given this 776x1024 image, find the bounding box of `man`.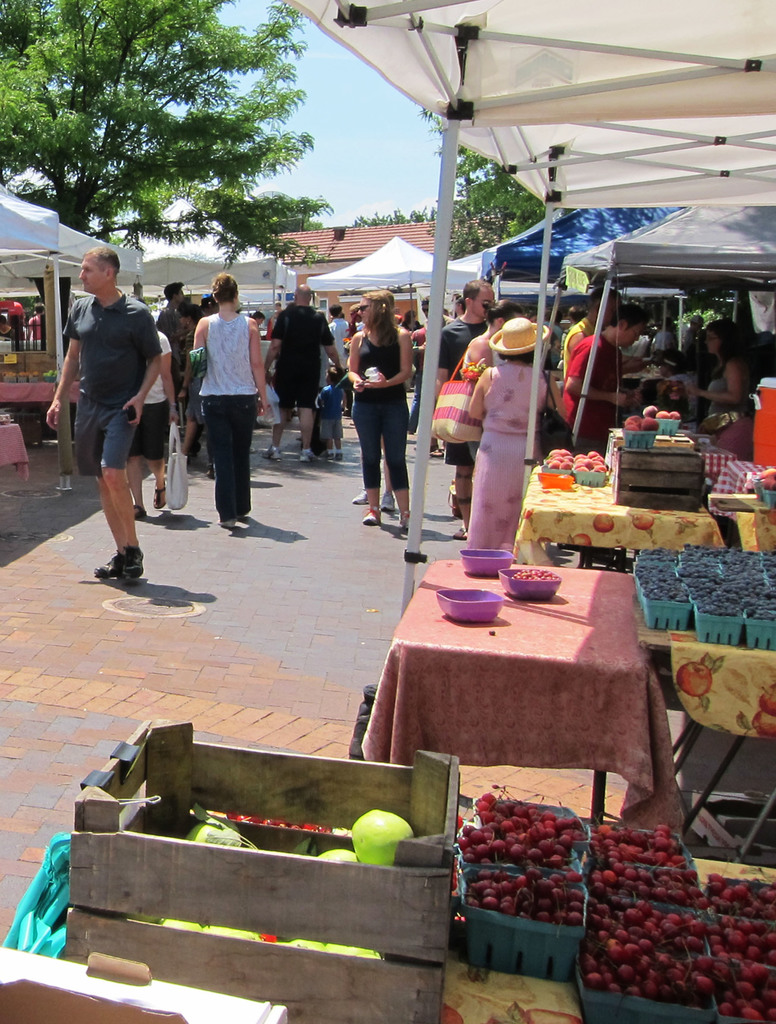
x1=266 y1=300 x2=280 y2=344.
